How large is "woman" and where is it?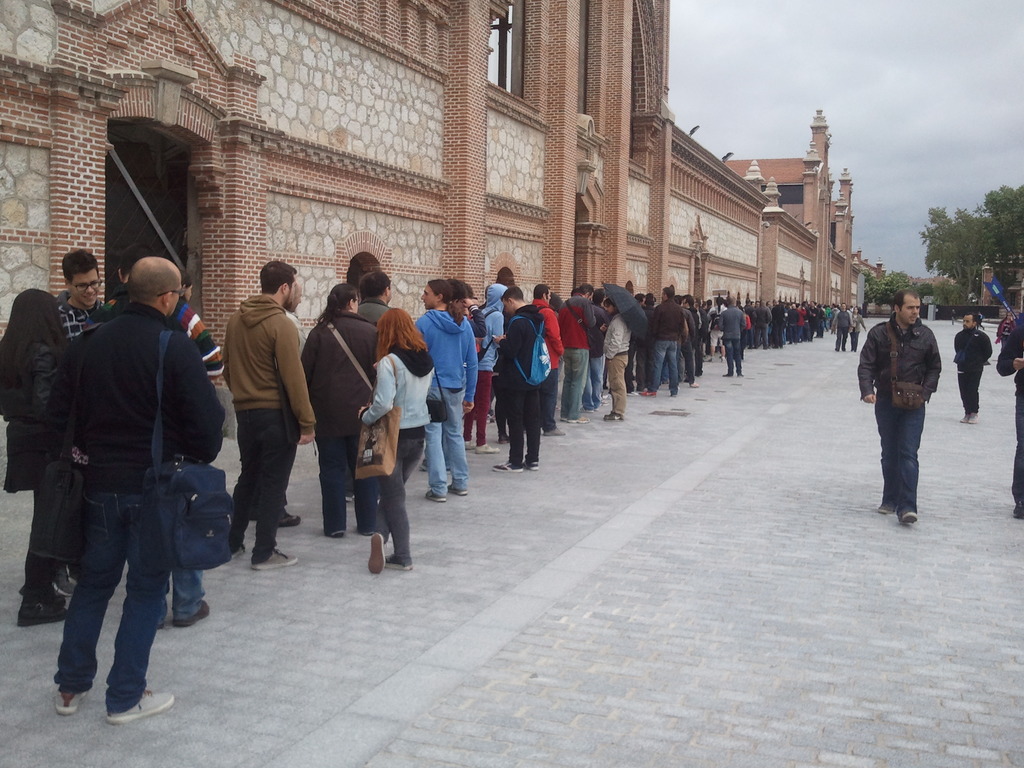
Bounding box: 849,308,866,353.
